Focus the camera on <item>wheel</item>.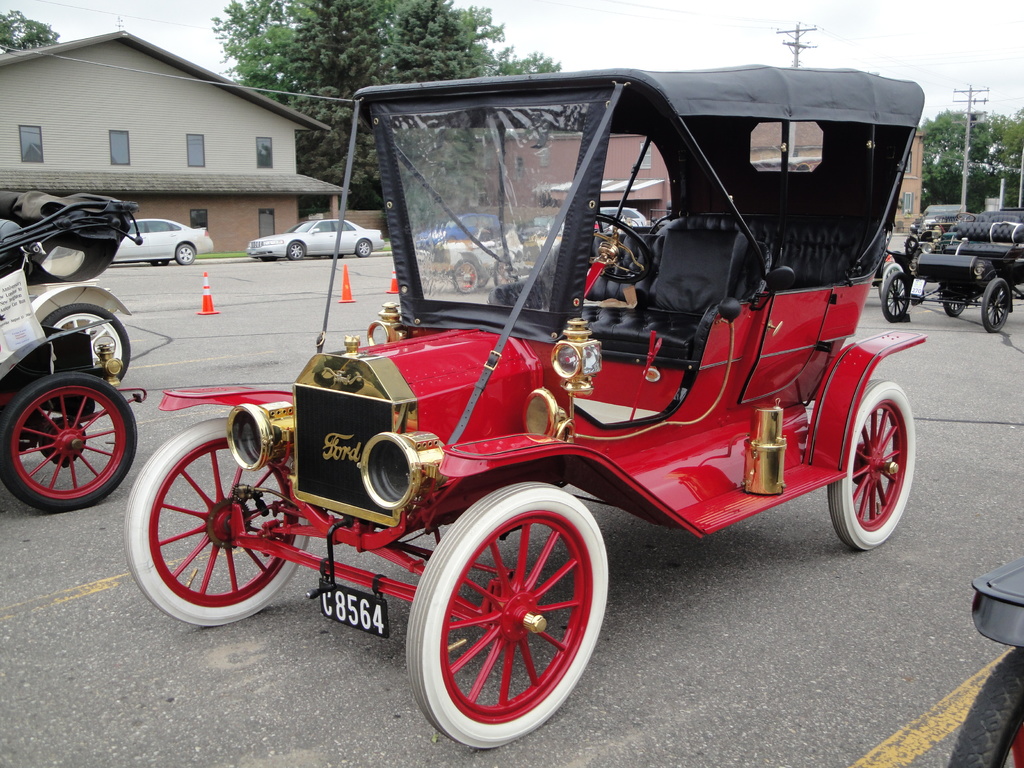
Focus region: pyautogui.locateOnScreen(176, 242, 196, 264).
